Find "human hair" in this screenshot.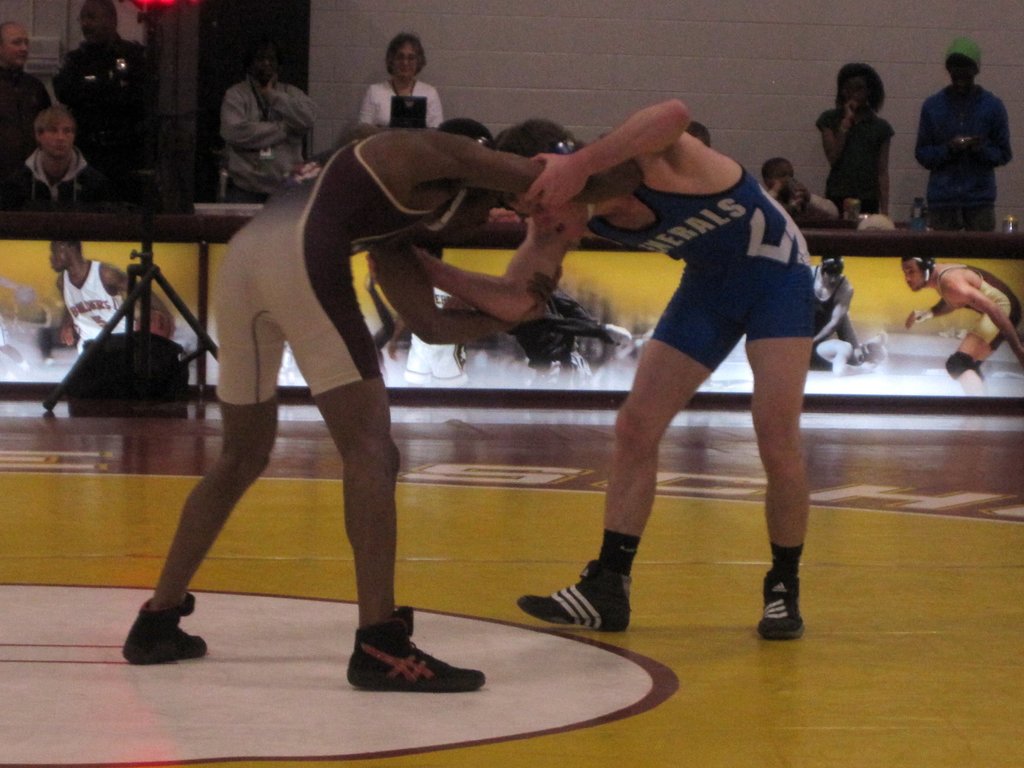
The bounding box for "human hair" is [761,157,786,191].
